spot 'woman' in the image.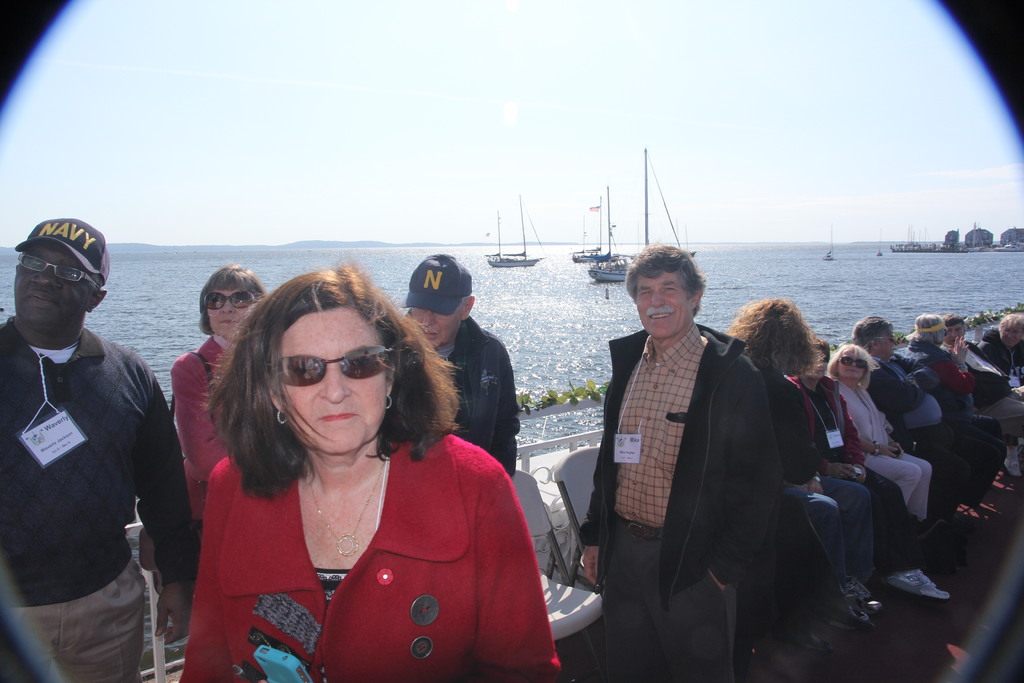
'woman' found at 825/331/938/526.
